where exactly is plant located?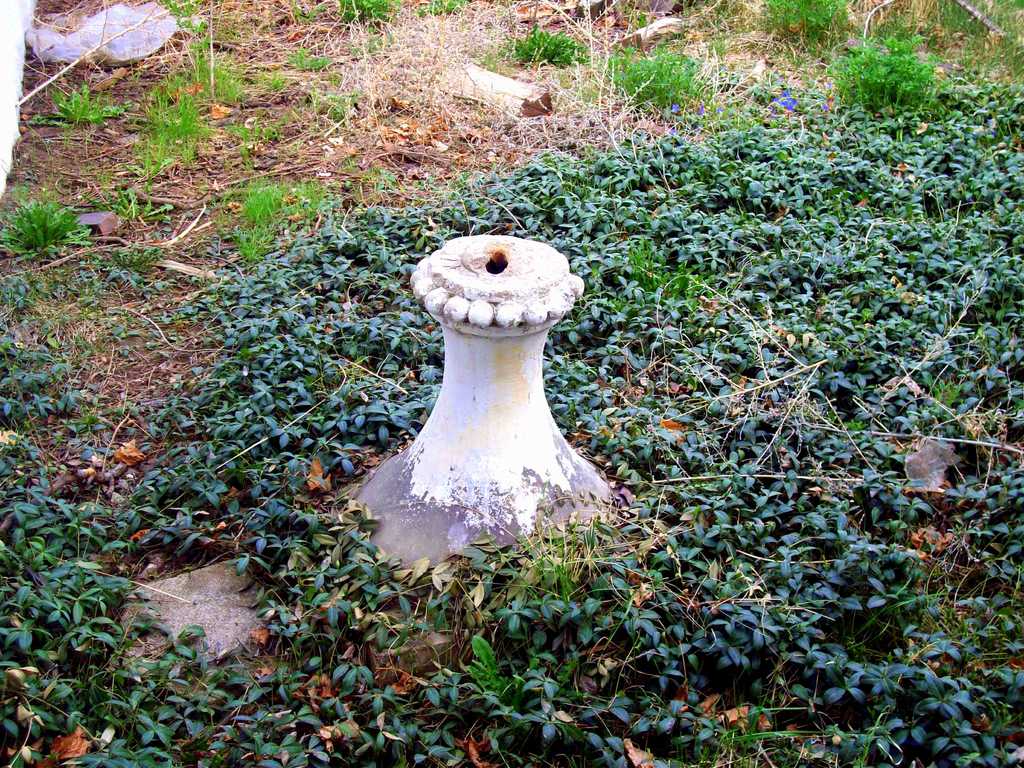
Its bounding box is locate(805, 28, 949, 111).
